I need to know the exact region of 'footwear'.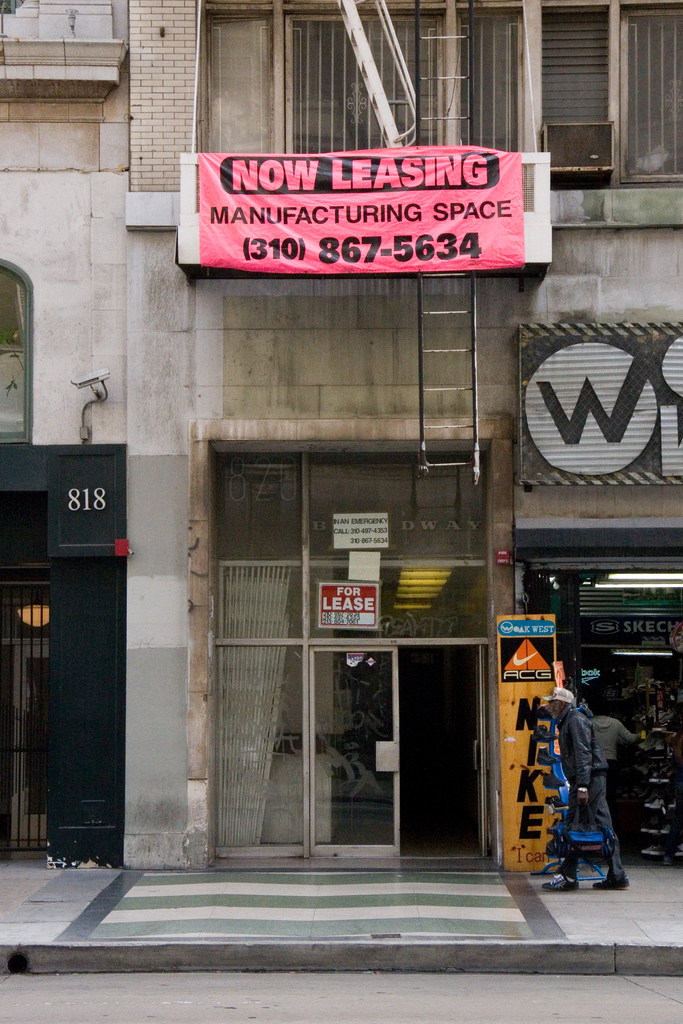
Region: 592:877:629:890.
